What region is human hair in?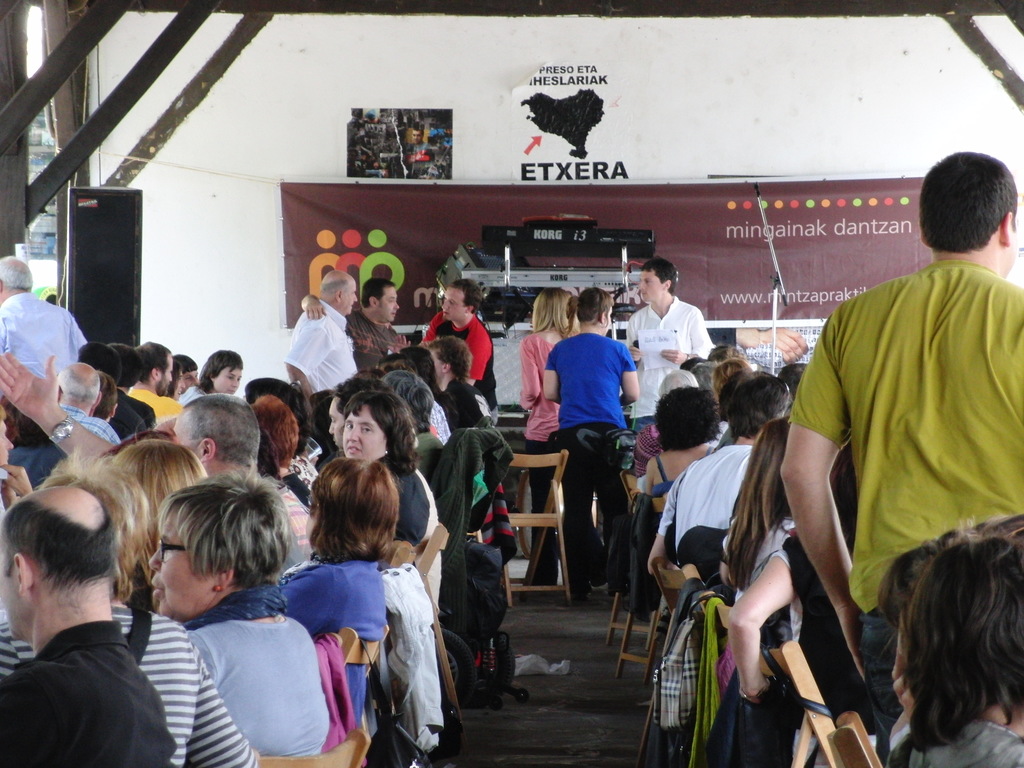
bbox=[317, 450, 399, 554].
